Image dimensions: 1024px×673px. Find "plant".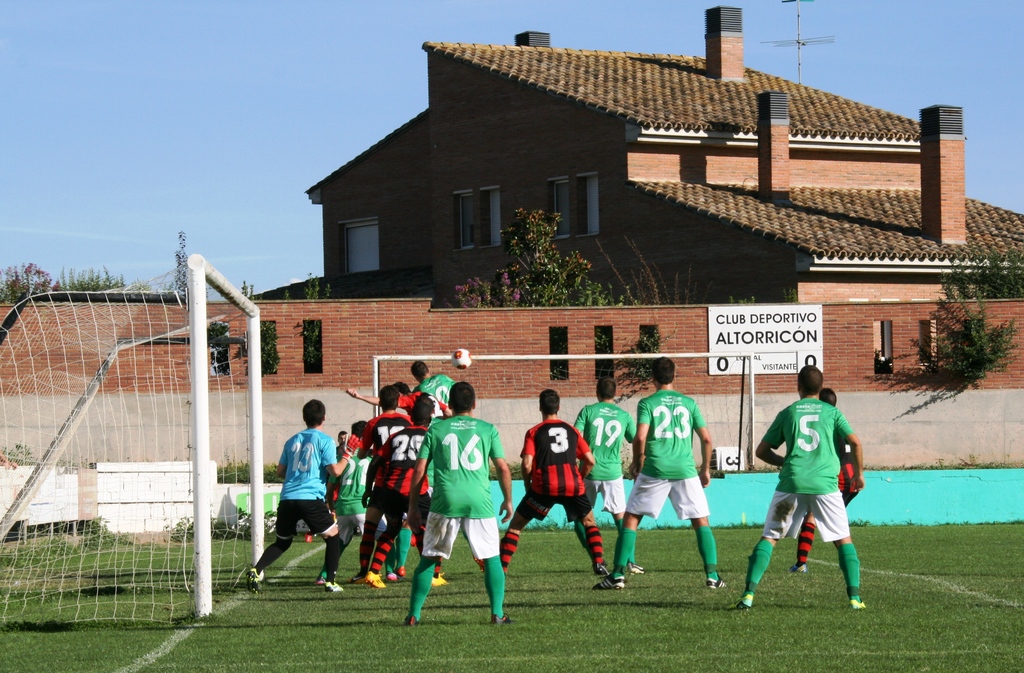
crop(228, 504, 259, 541).
